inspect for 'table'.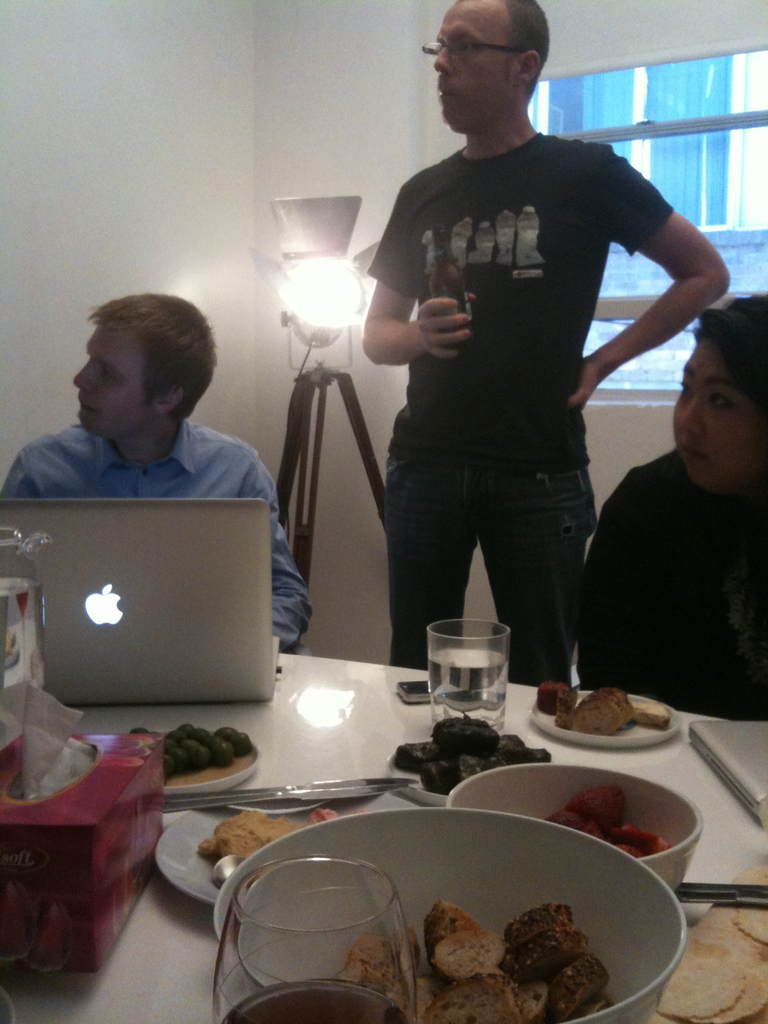
Inspection: [x1=0, y1=635, x2=767, y2=1023].
